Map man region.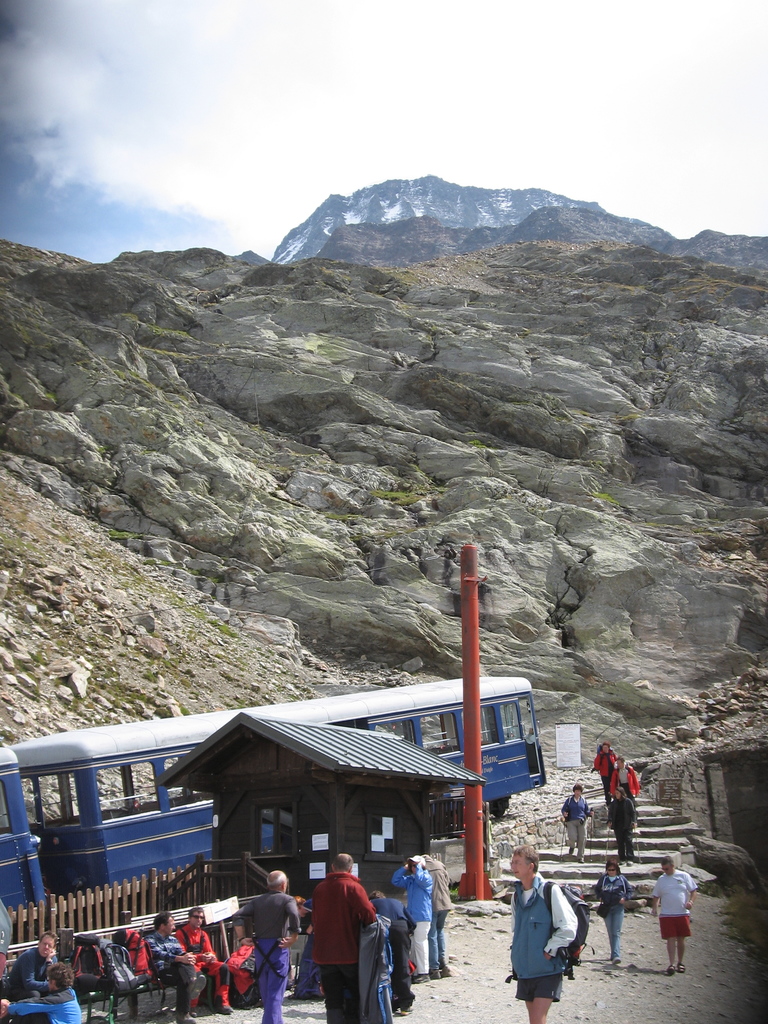
Mapped to <region>172, 904, 236, 1012</region>.
